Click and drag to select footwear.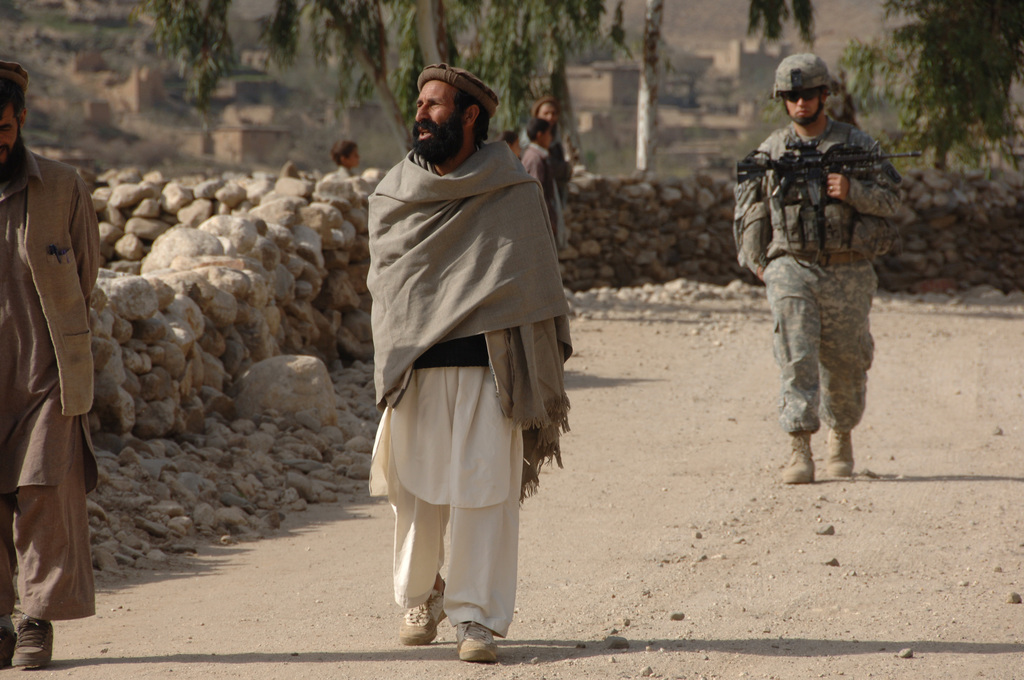
Selection: crop(826, 426, 856, 479).
